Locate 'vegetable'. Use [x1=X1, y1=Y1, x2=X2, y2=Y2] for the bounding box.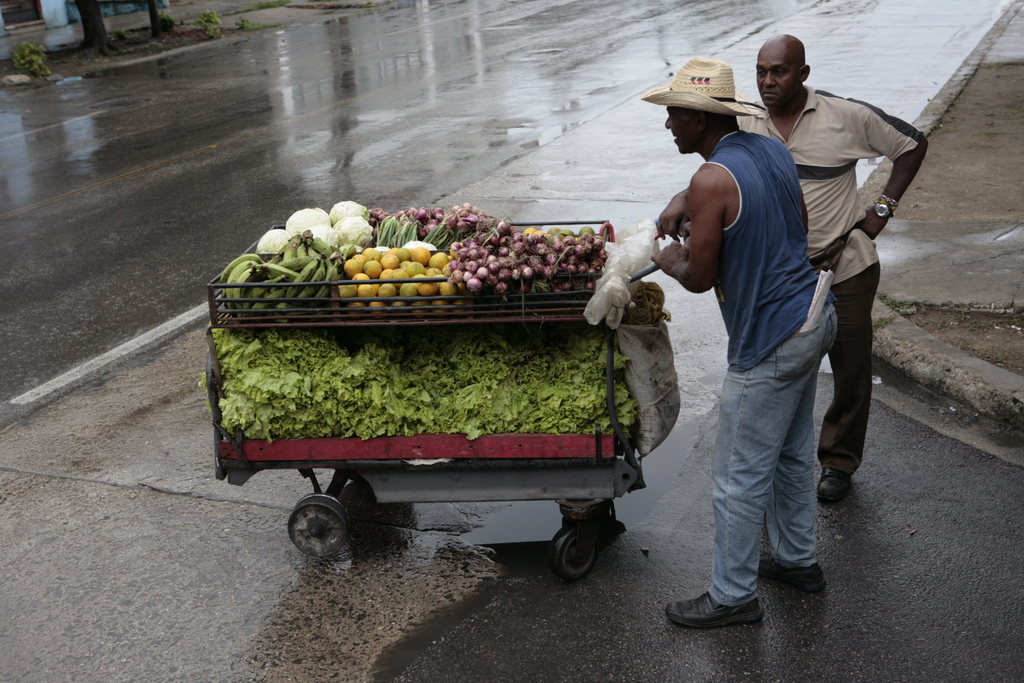
[x1=325, y1=200, x2=367, y2=226].
